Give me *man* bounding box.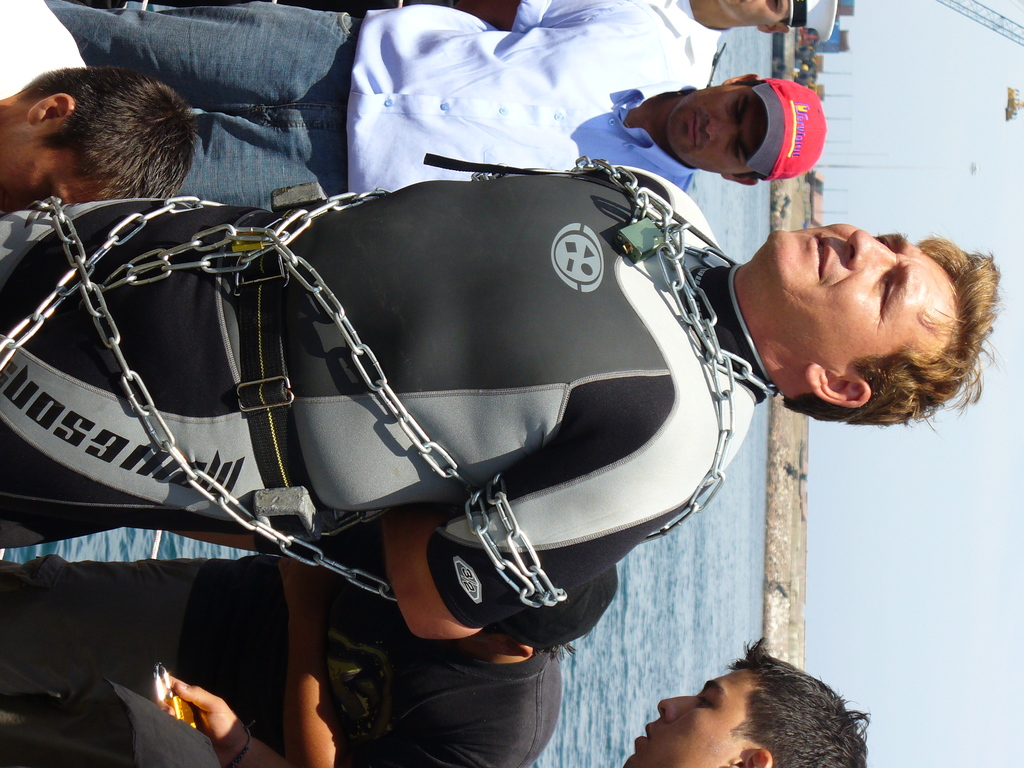
BBox(675, 0, 838, 35).
